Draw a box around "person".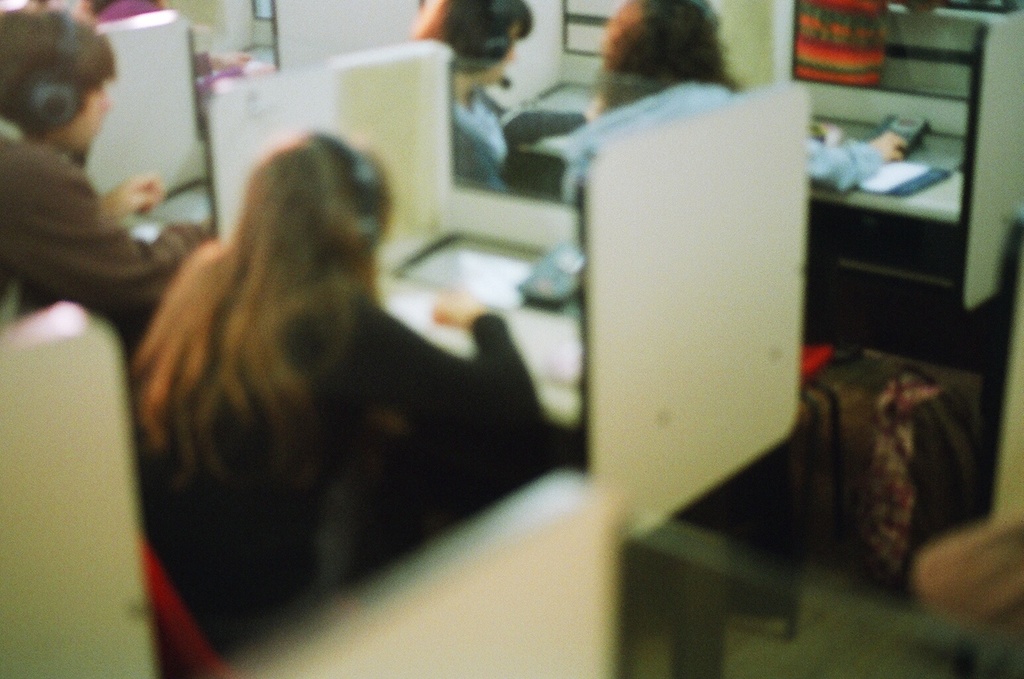
Rect(0, 7, 215, 363).
